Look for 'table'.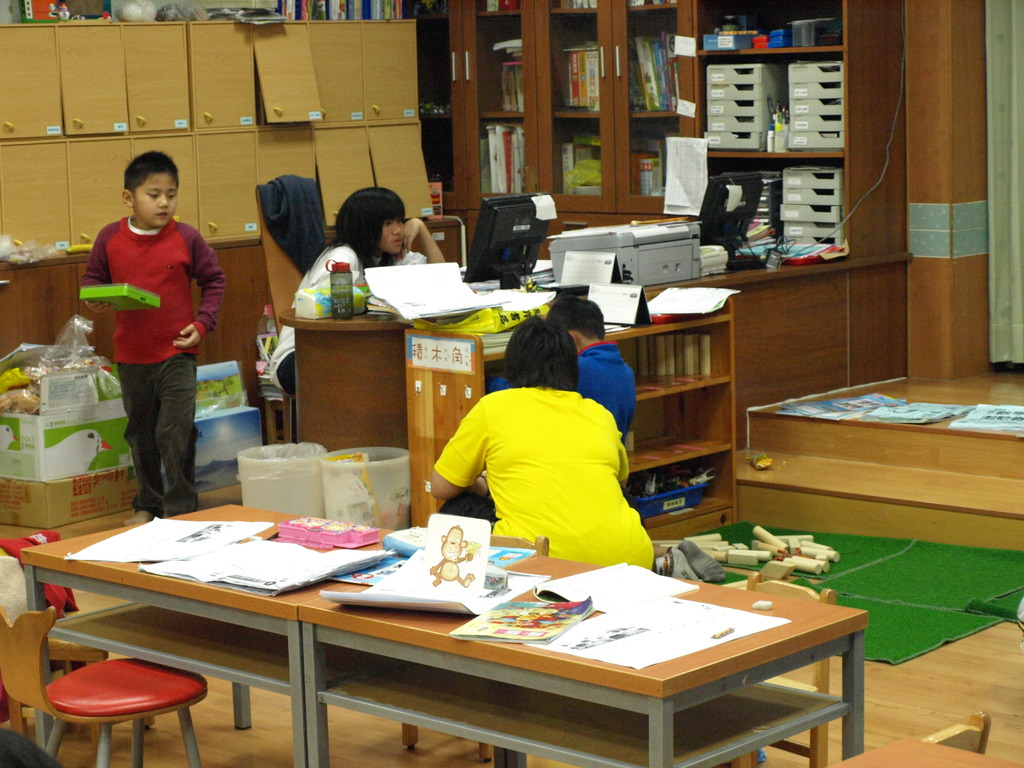
Found: select_region(20, 501, 397, 767).
